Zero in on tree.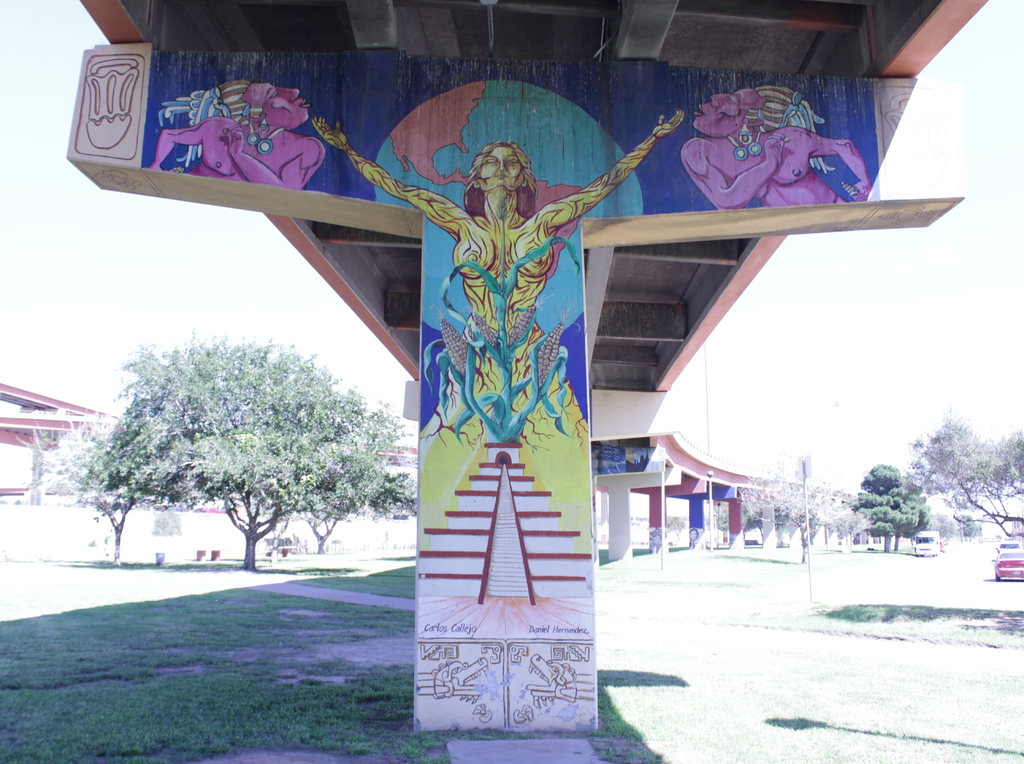
Zeroed in: box(909, 404, 1023, 535).
